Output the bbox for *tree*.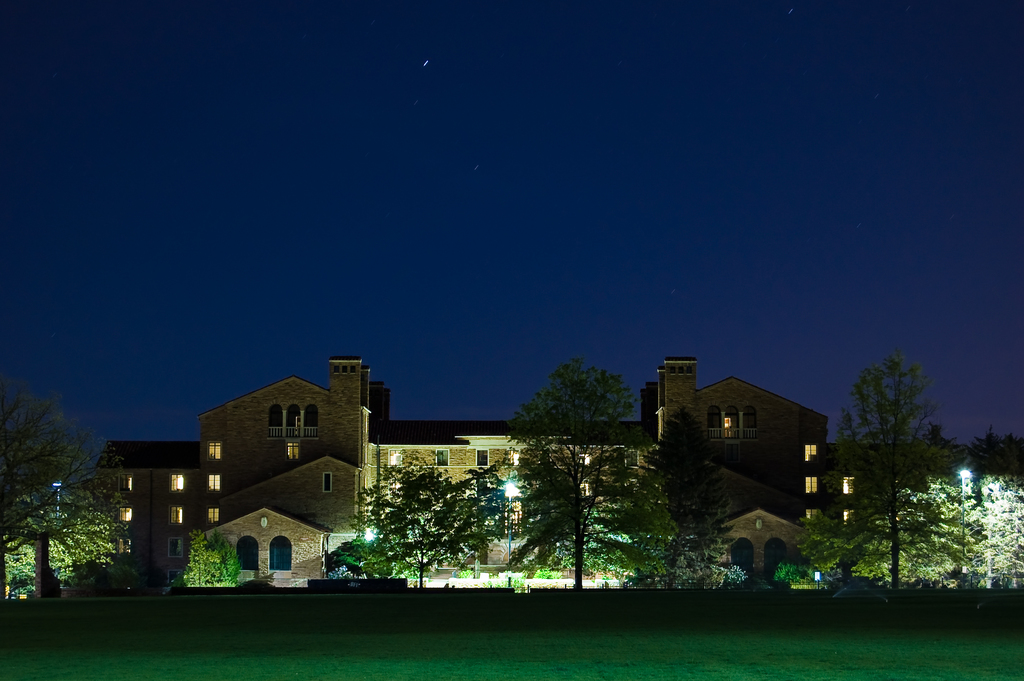
[505, 357, 639, 588].
